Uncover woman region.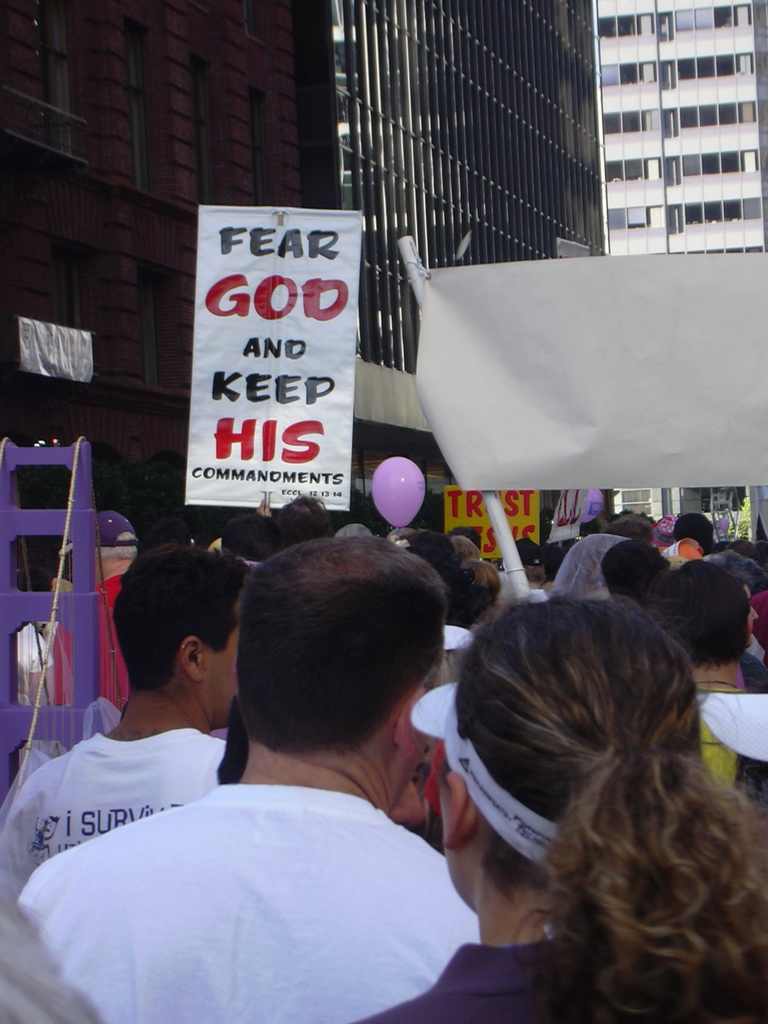
Uncovered: detection(374, 593, 767, 1020).
